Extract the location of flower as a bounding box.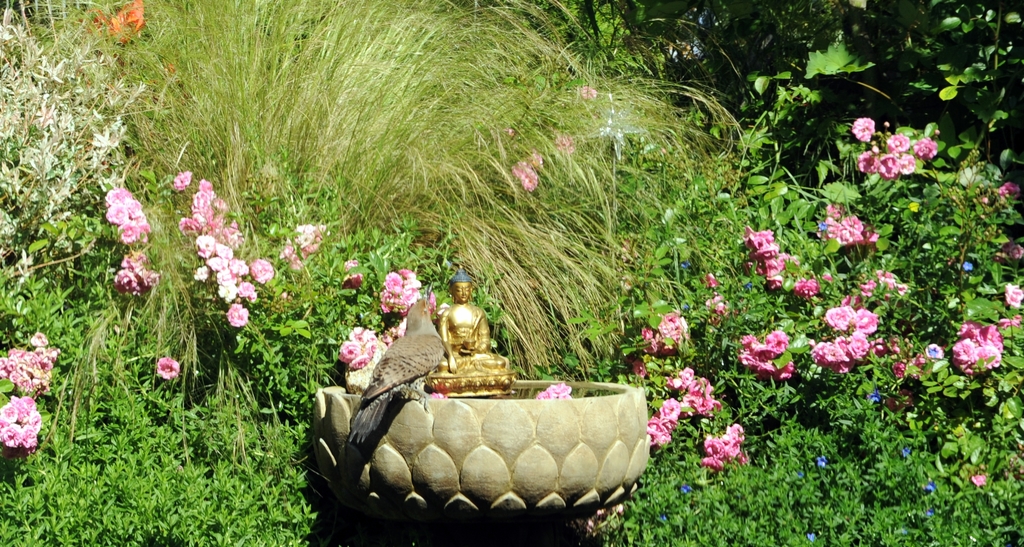
851:261:901:304.
